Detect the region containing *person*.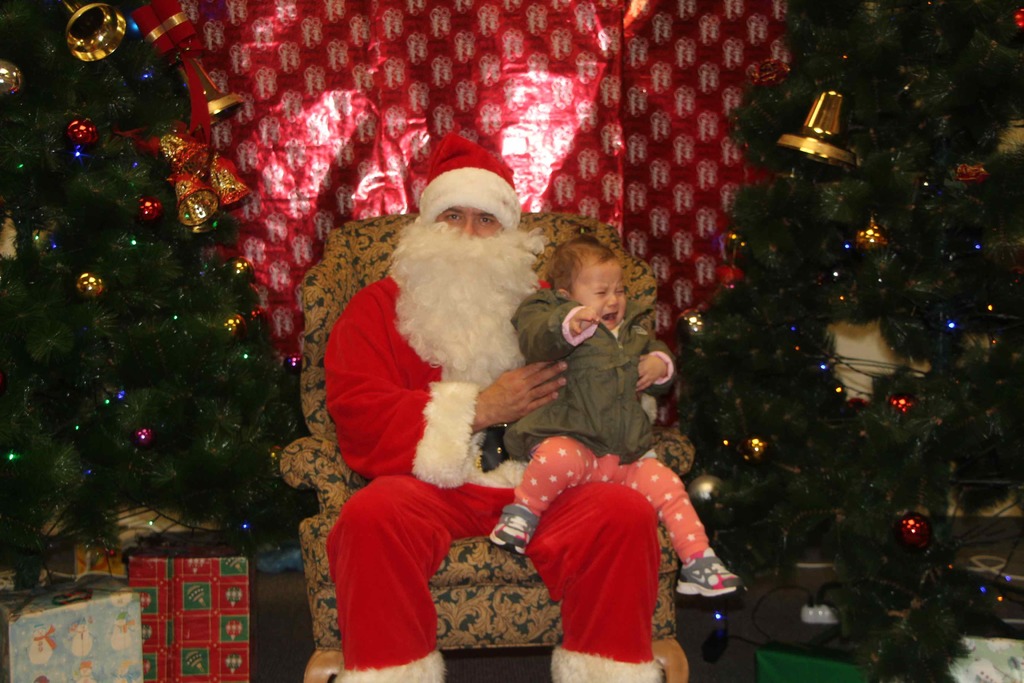
<bbox>323, 124, 663, 682</bbox>.
